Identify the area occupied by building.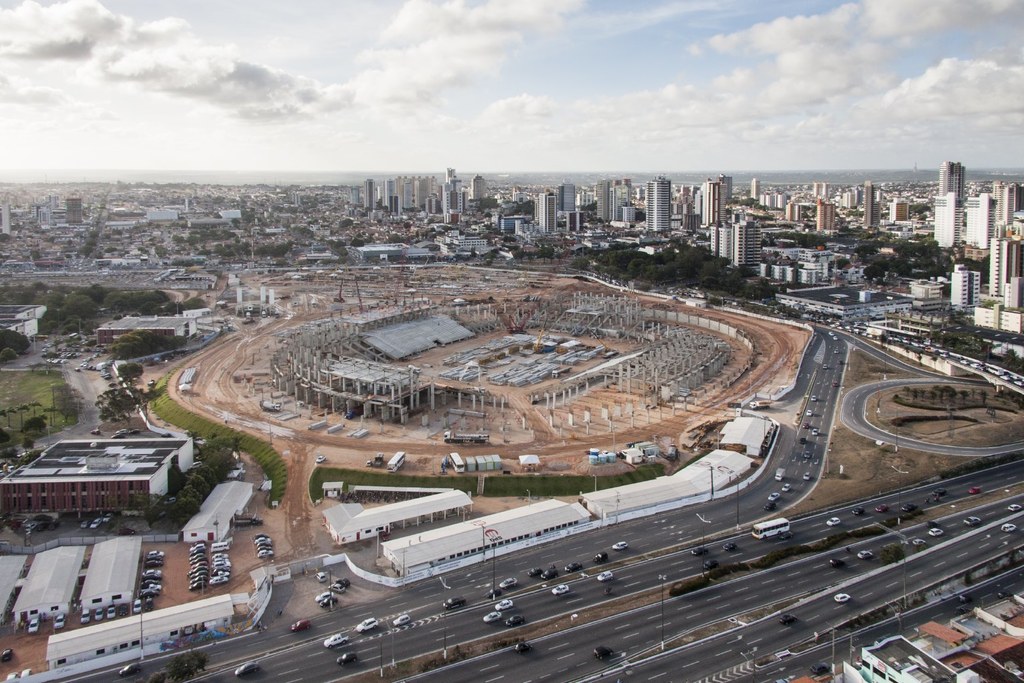
Area: <region>379, 498, 593, 577</region>.
